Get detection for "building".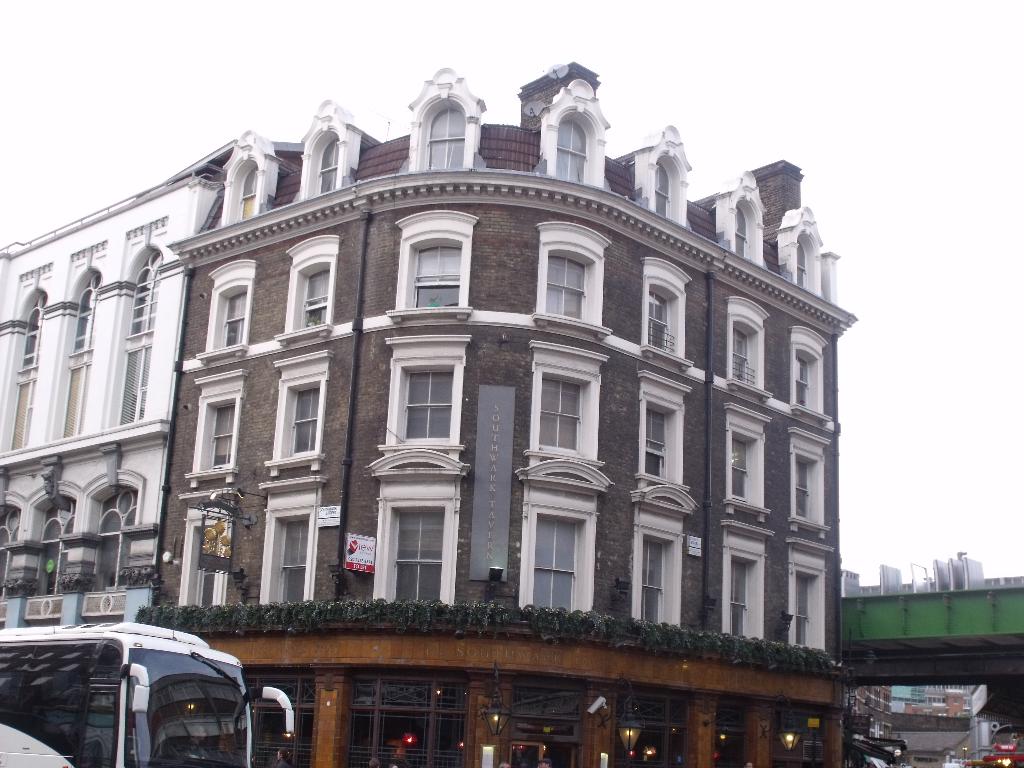
Detection: box=[166, 57, 860, 767].
